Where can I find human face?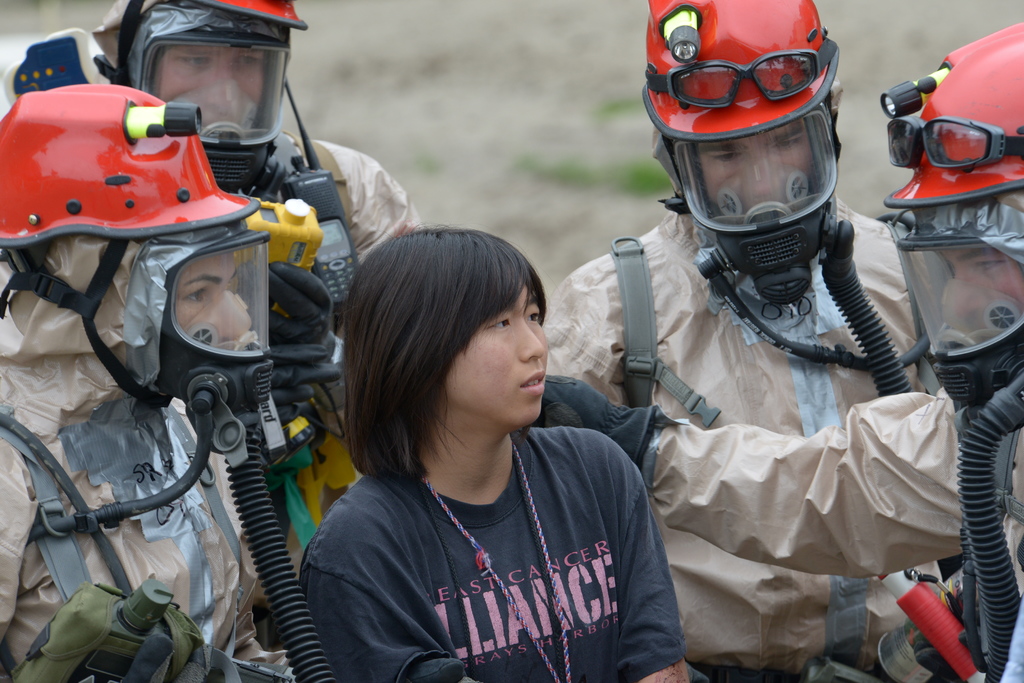
You can find it at (168, 246, 259, 353).
